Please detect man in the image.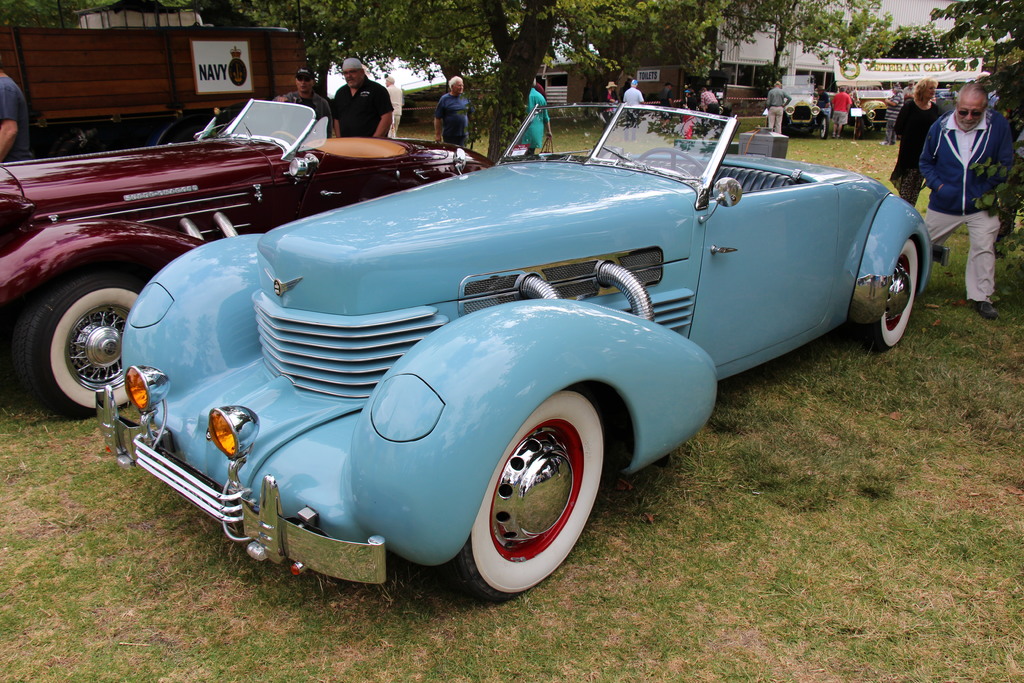
BBox(273, 71, 336, 142).
